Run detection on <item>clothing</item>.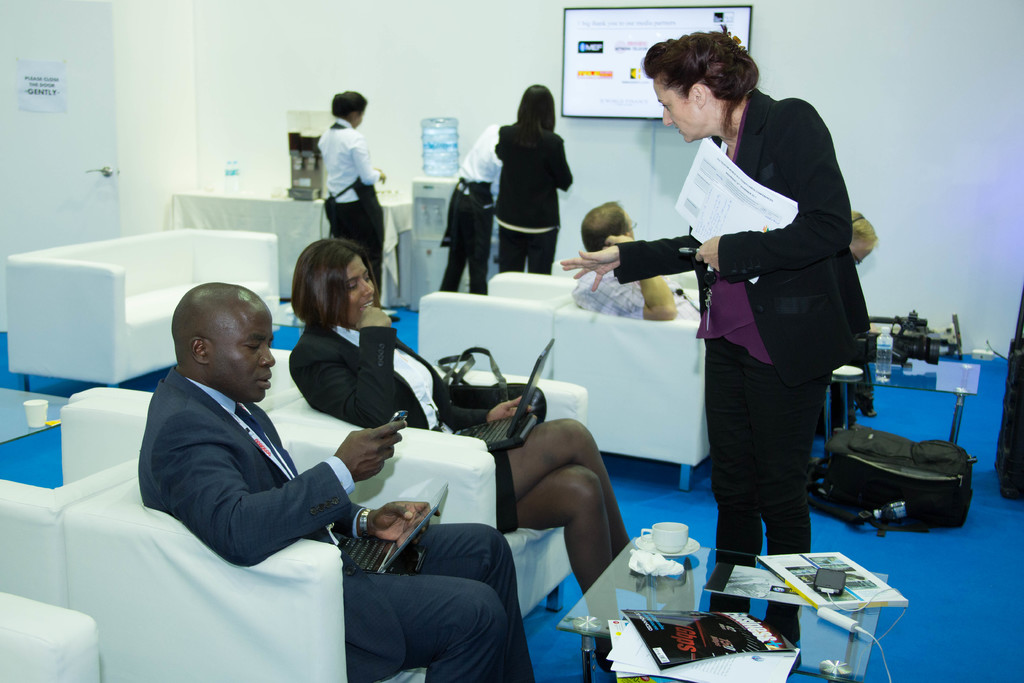
Result: select_region(289, 319, 522, 539).
